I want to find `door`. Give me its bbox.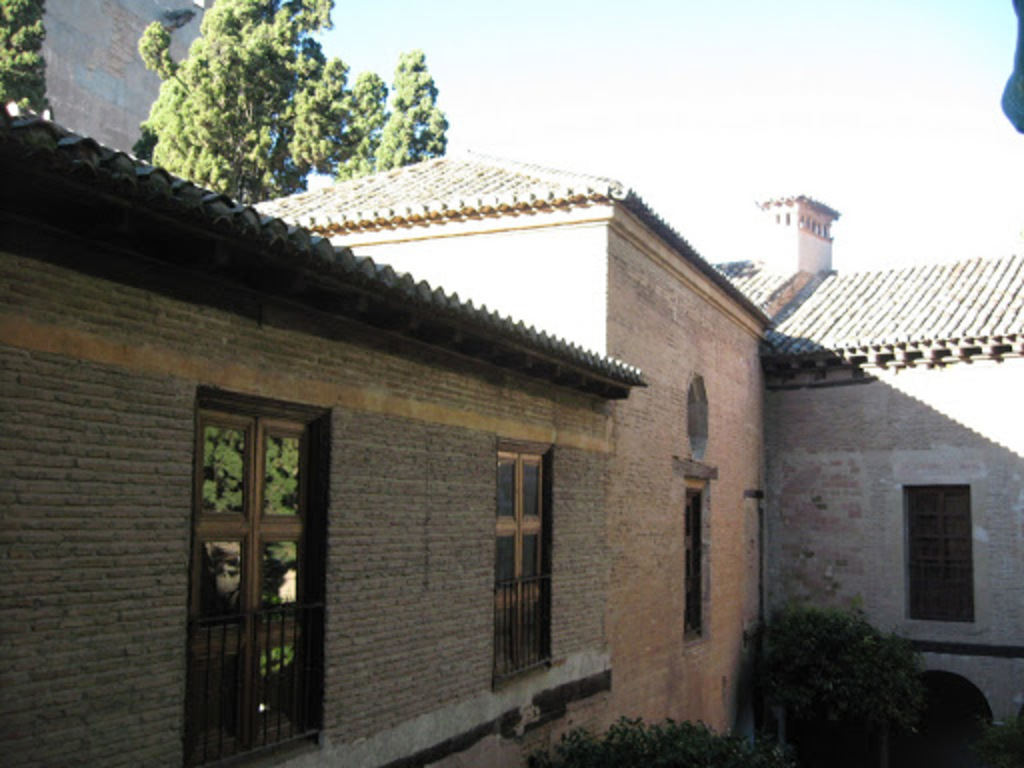
{"left": 170, "top": 390, "right": 328, "bottom": 767}.
